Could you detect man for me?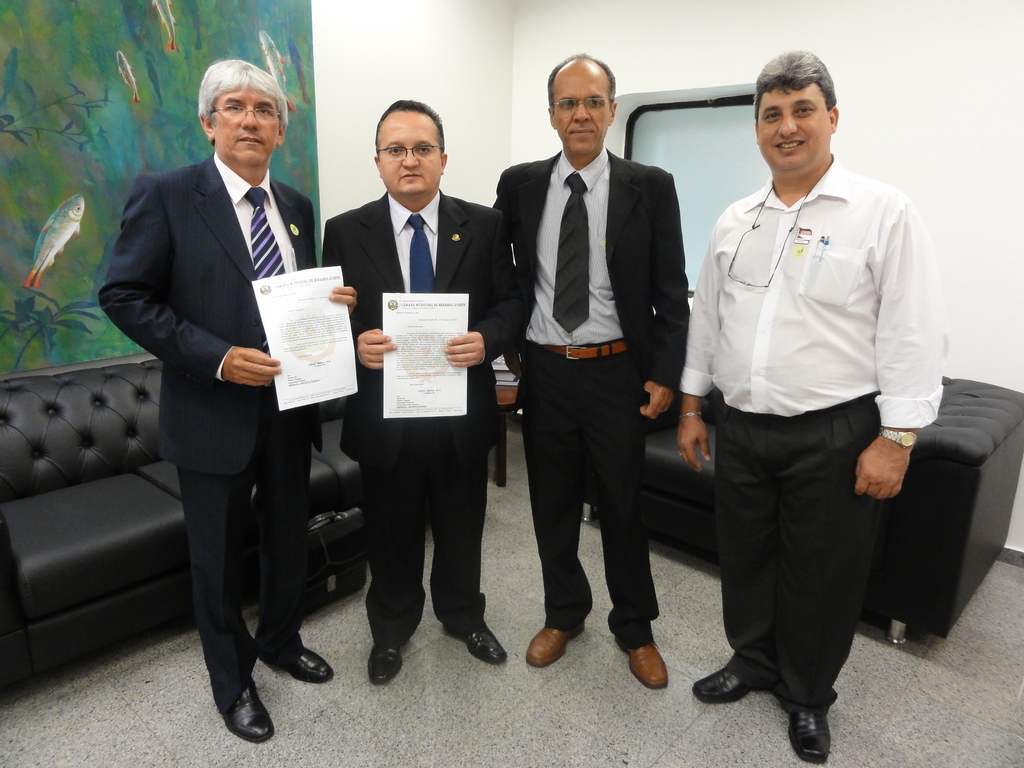
Detection result: x1=92 y1=58 x2=358 y2=745.
